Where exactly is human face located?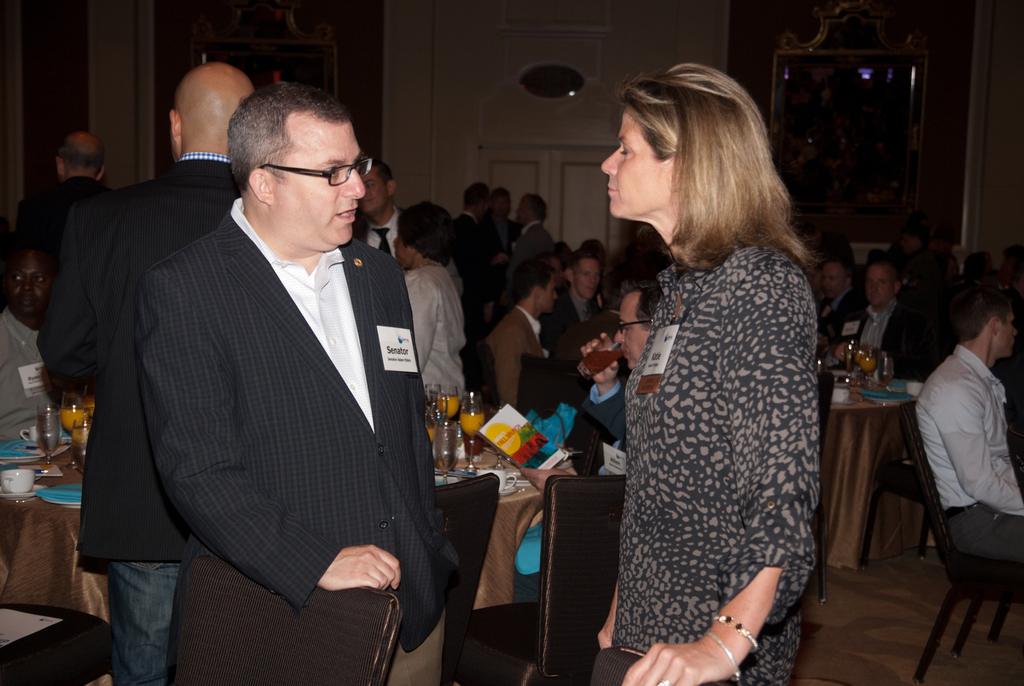
Its bounding box is (x1=575, y1=261, x2=598, y2=298).
